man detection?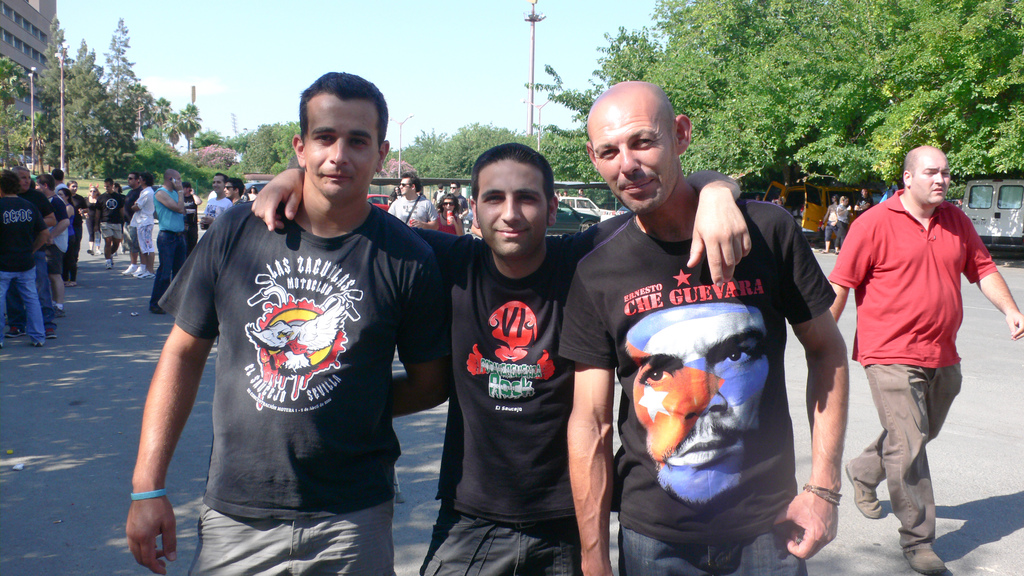
(x1=252, y1=142, x2=754, y2=575)
